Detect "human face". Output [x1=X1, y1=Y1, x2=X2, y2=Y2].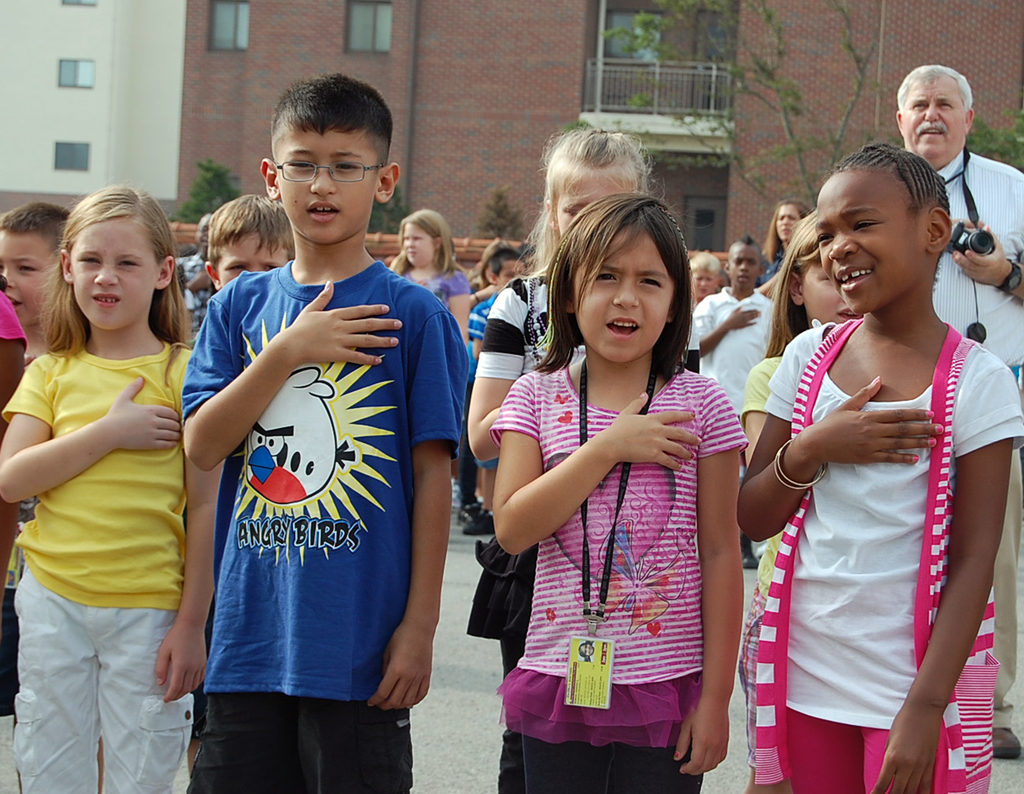
[x1=218, y1=234, x2=288, y2=284].
